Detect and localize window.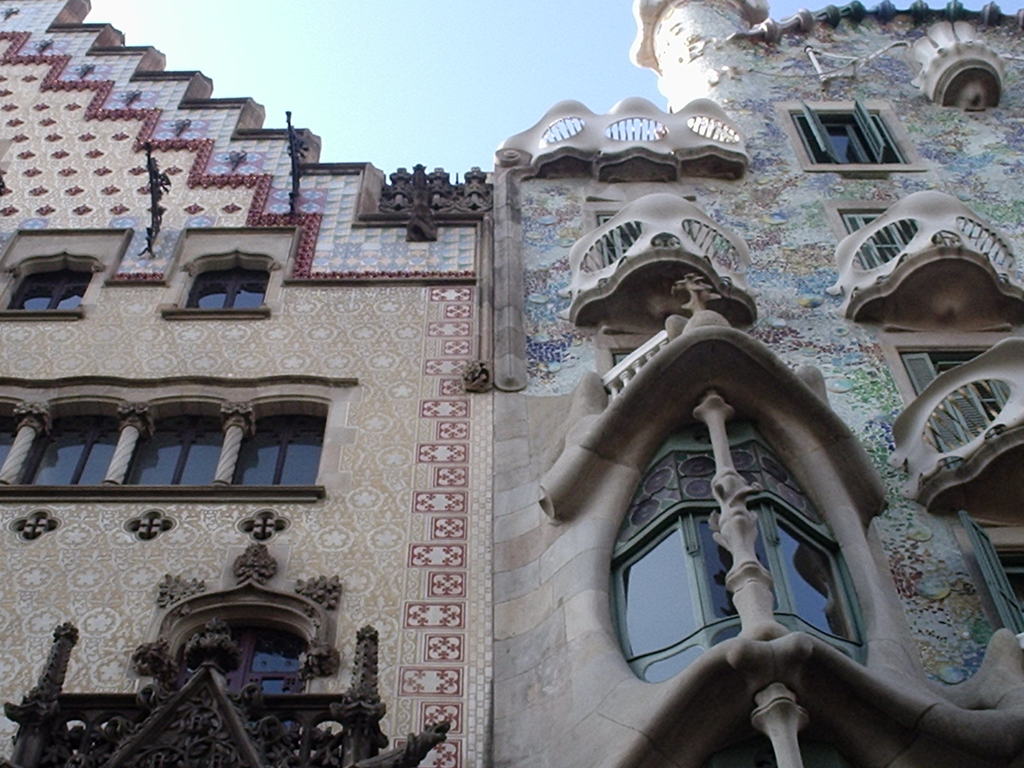
Localized at [left=609, top=430, right=870, bottom=692].
